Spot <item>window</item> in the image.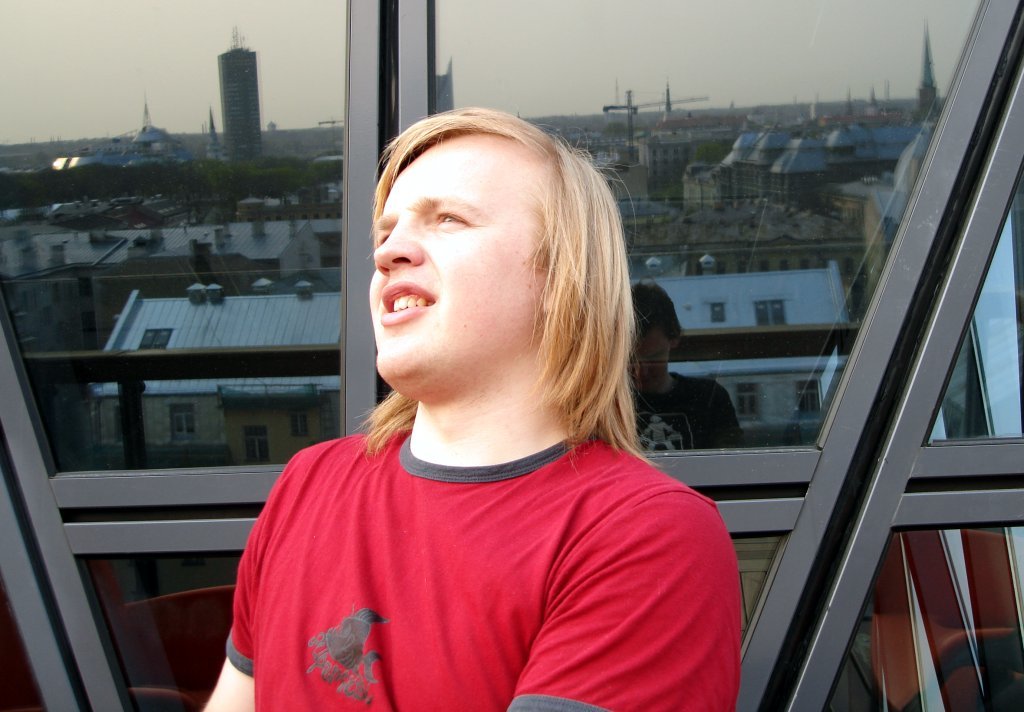
<item>window</item> found at detection(168, 403, 200, 442).
